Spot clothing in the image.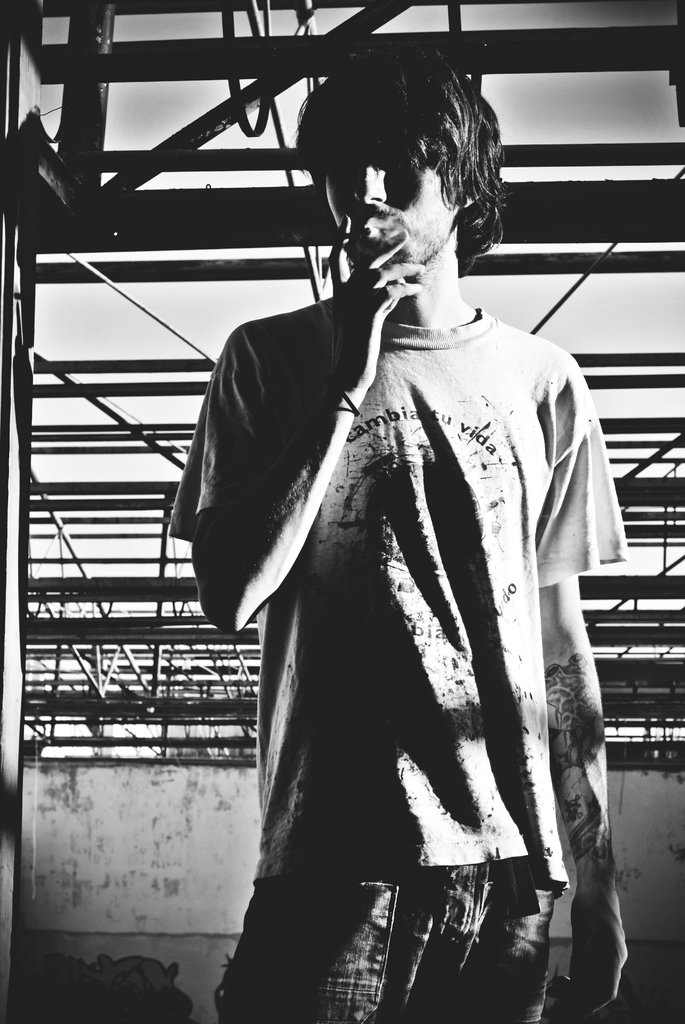
clothing found at <bbox>188, 218, 619, 1002</bbox>.
